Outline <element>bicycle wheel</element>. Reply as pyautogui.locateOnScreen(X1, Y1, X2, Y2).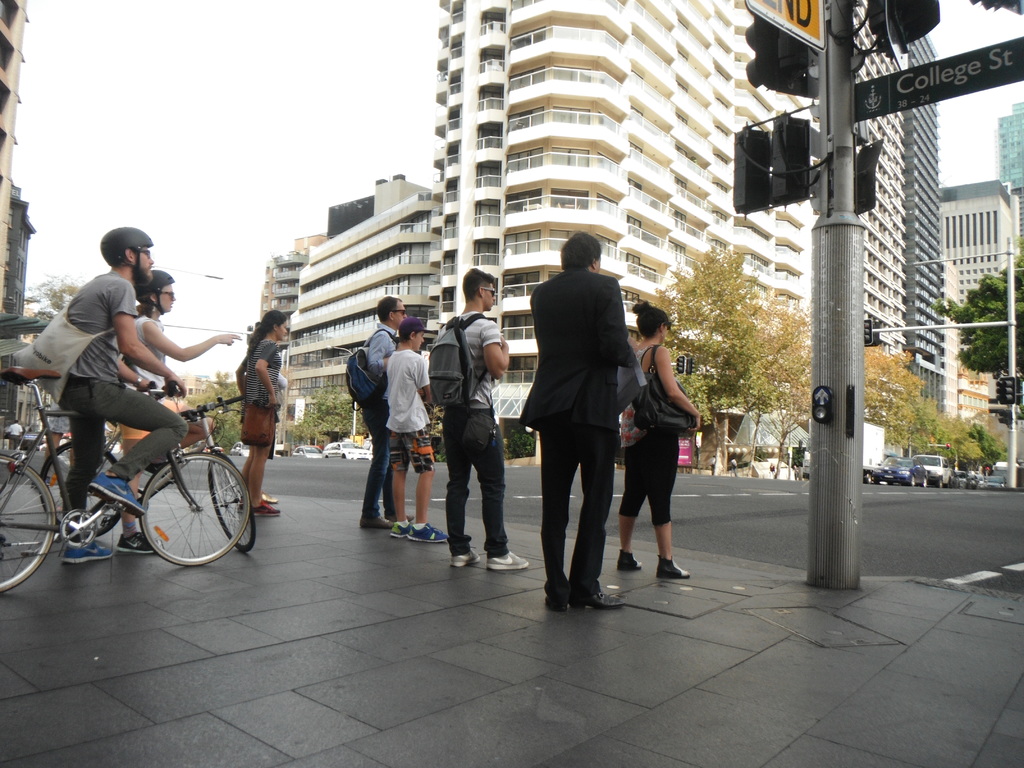
pyautogui.locateOnScreen(209, 451, 255, 552).
